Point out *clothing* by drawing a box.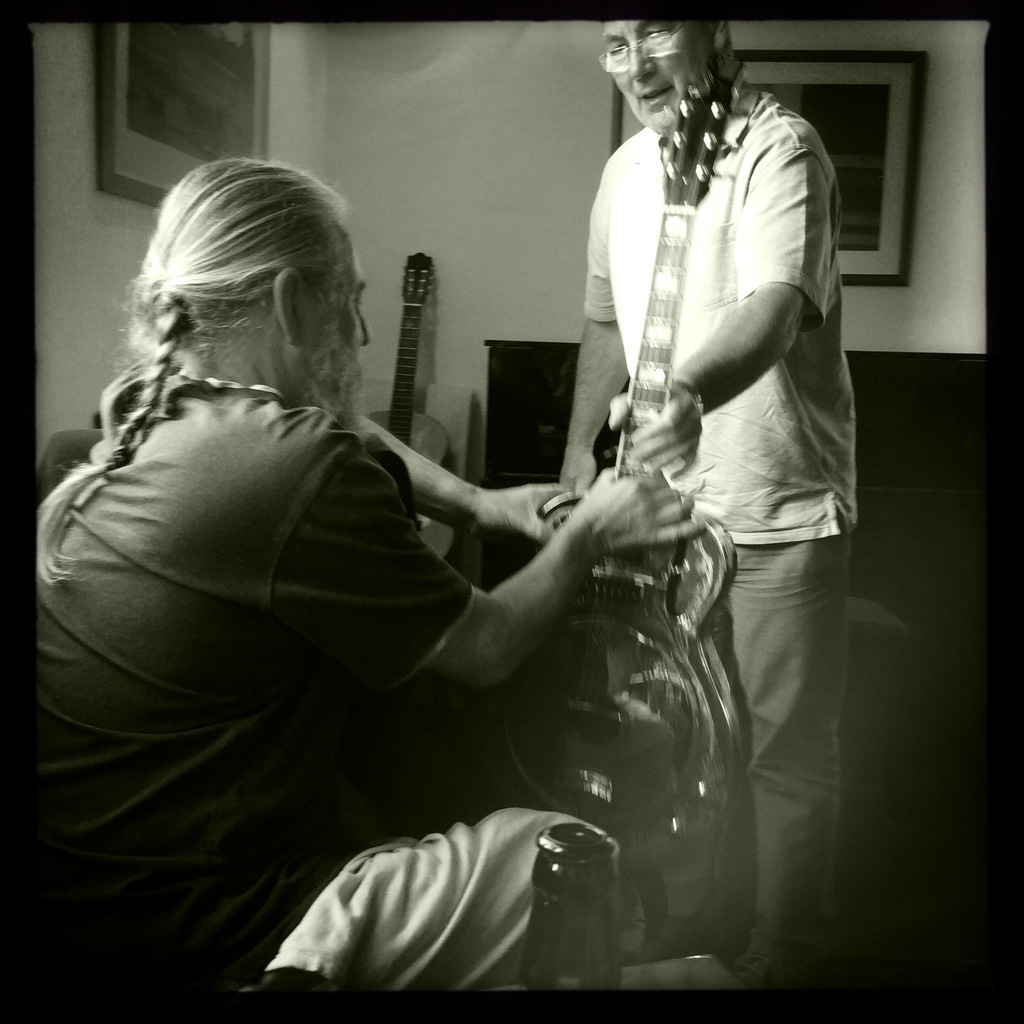
rect(35, 359, 615, 1022).
